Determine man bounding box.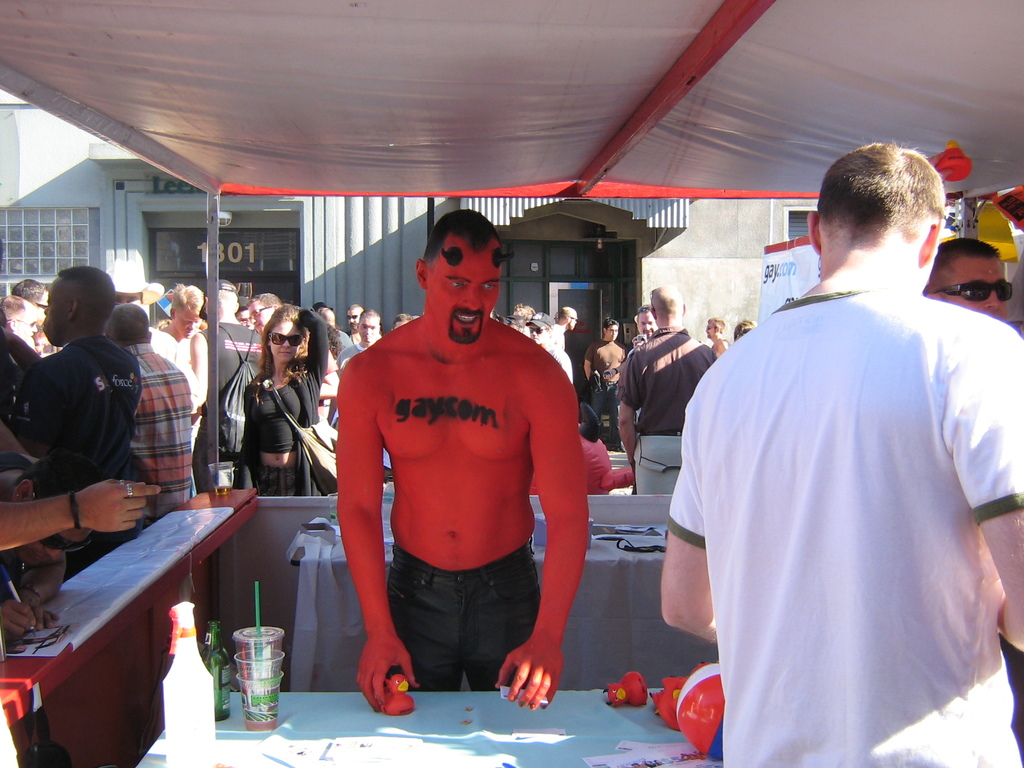
Determined: [12,275,47,325].
